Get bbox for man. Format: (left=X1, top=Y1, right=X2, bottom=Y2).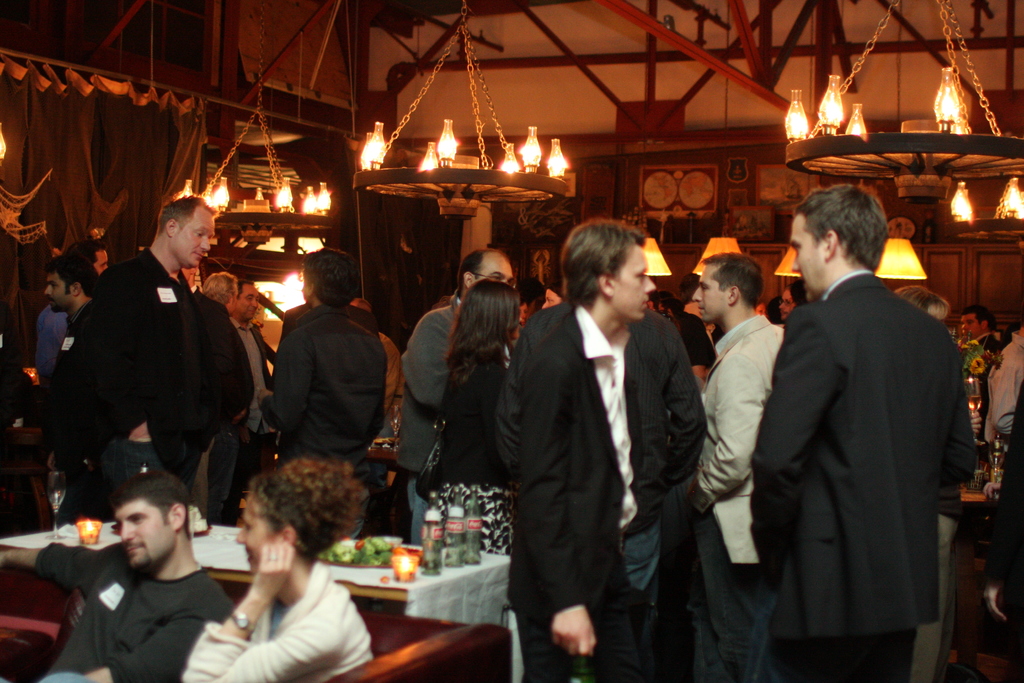
(left=259, top=244, right=386, bottom=553).
